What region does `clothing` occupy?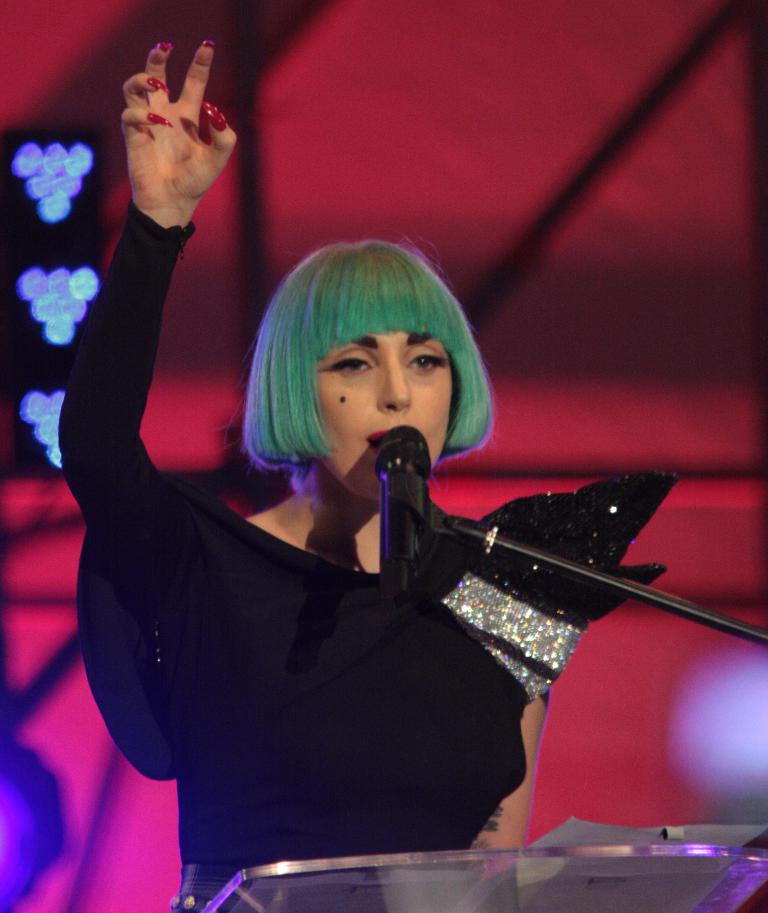
58/193/676/912.
